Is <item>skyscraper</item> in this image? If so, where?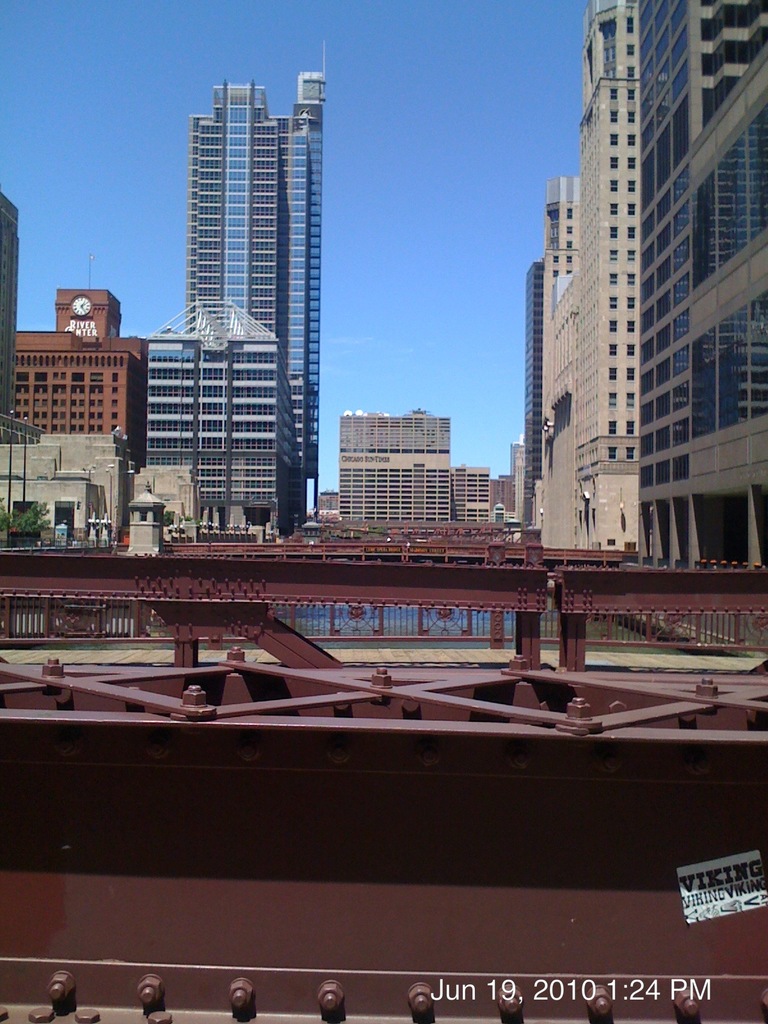
Yes, at select_region(139, 292, 296, 536).
